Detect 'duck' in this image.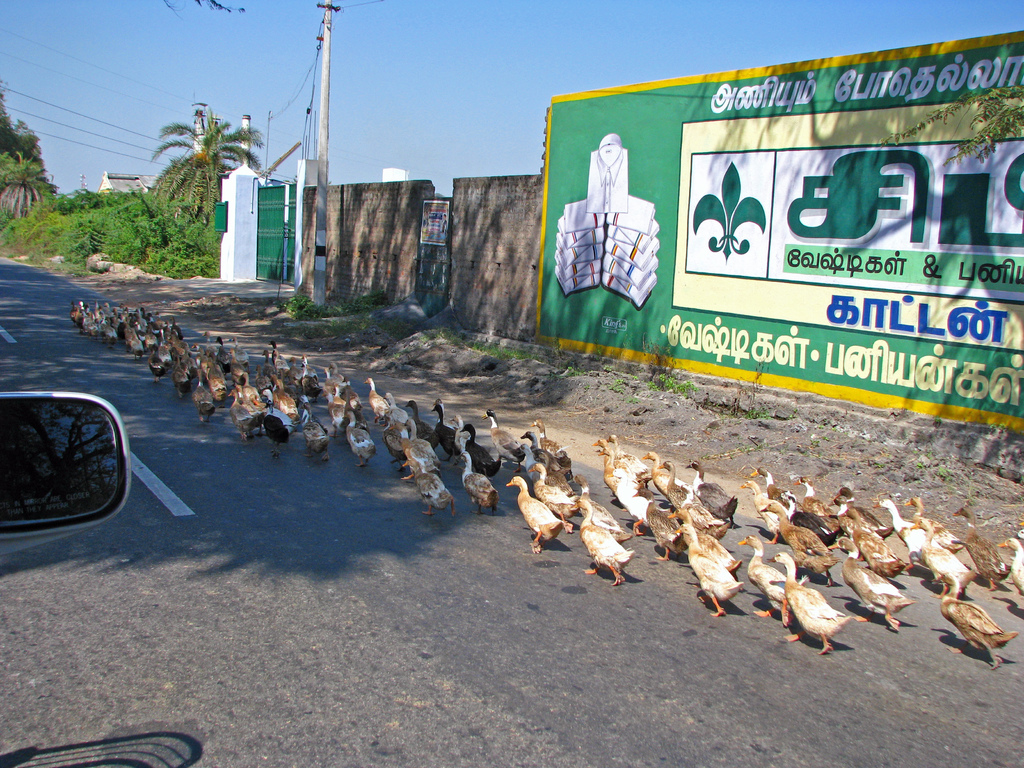
Detection: box(758, 495, 841, 558).
